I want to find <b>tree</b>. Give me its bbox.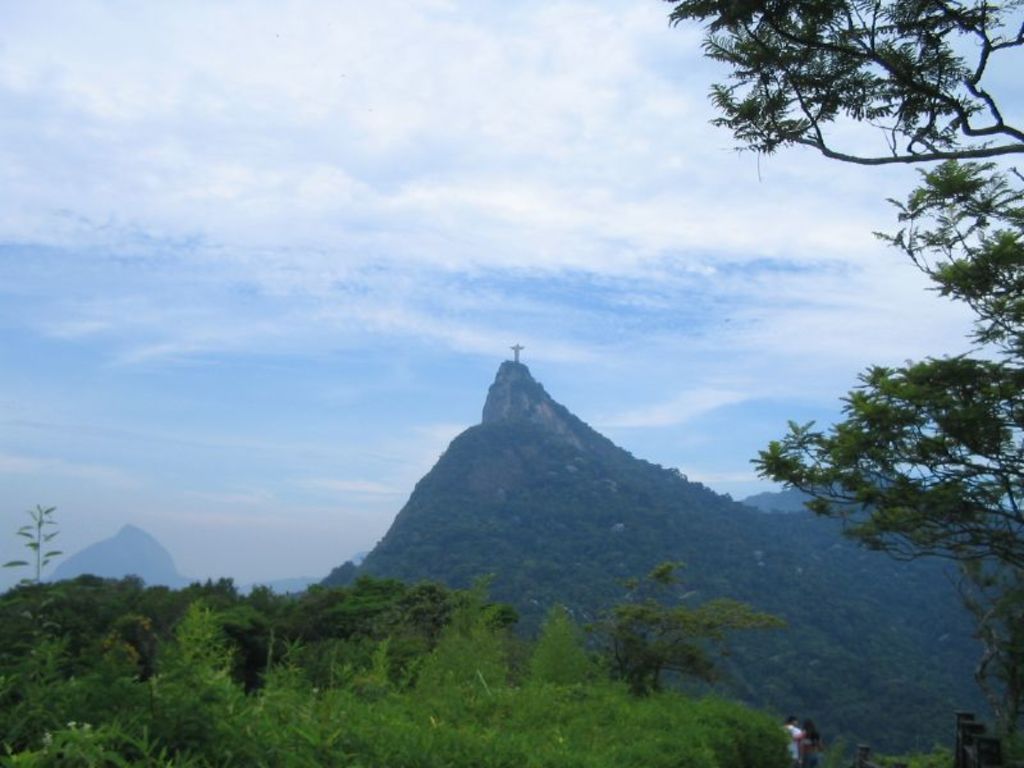
740:151:1023:745.
